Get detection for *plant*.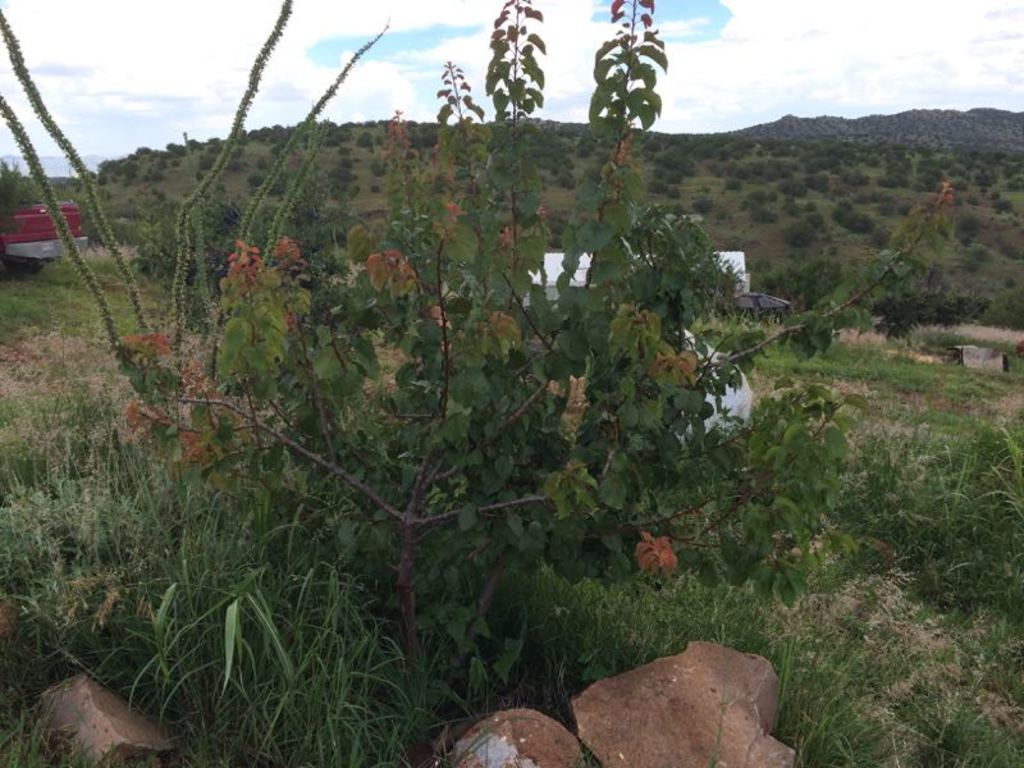
Detection: {"x1": 718, "y1": 209, "x2": 727, "y2": 220}.
